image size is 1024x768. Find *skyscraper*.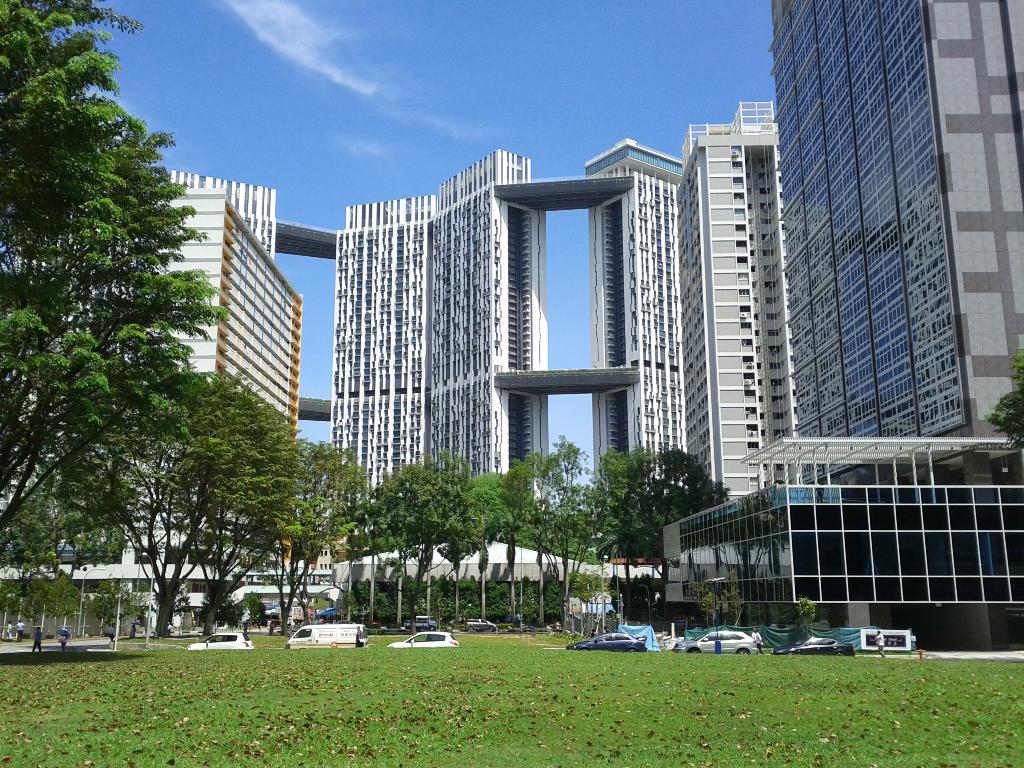
box(168, 137, 682, 518).
